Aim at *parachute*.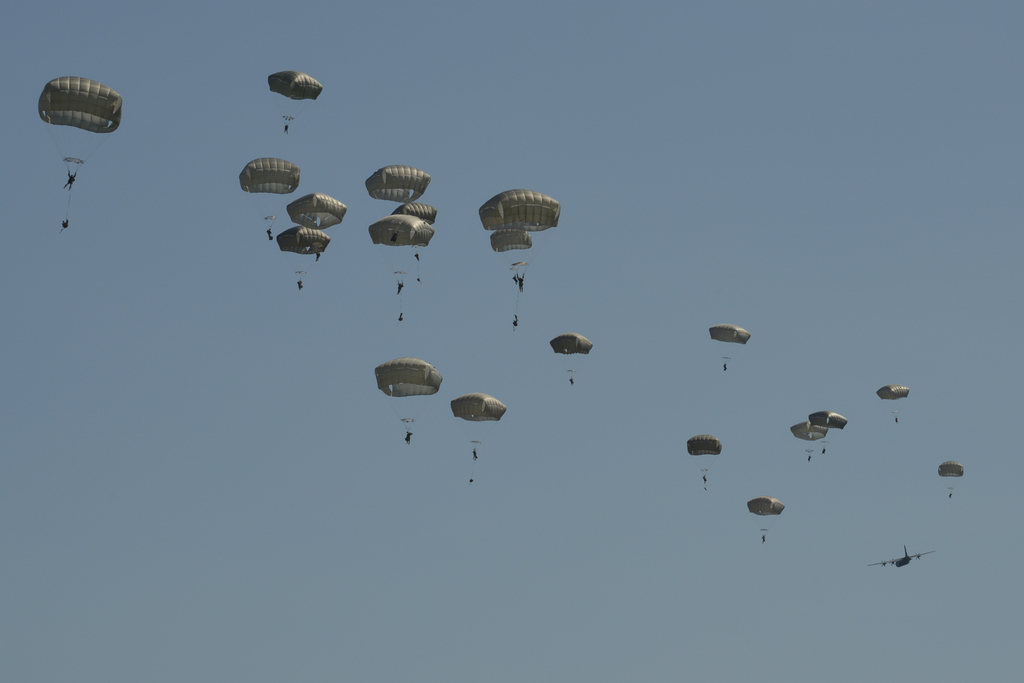
Aimed at bbox=[549, 332, 590, 381].
